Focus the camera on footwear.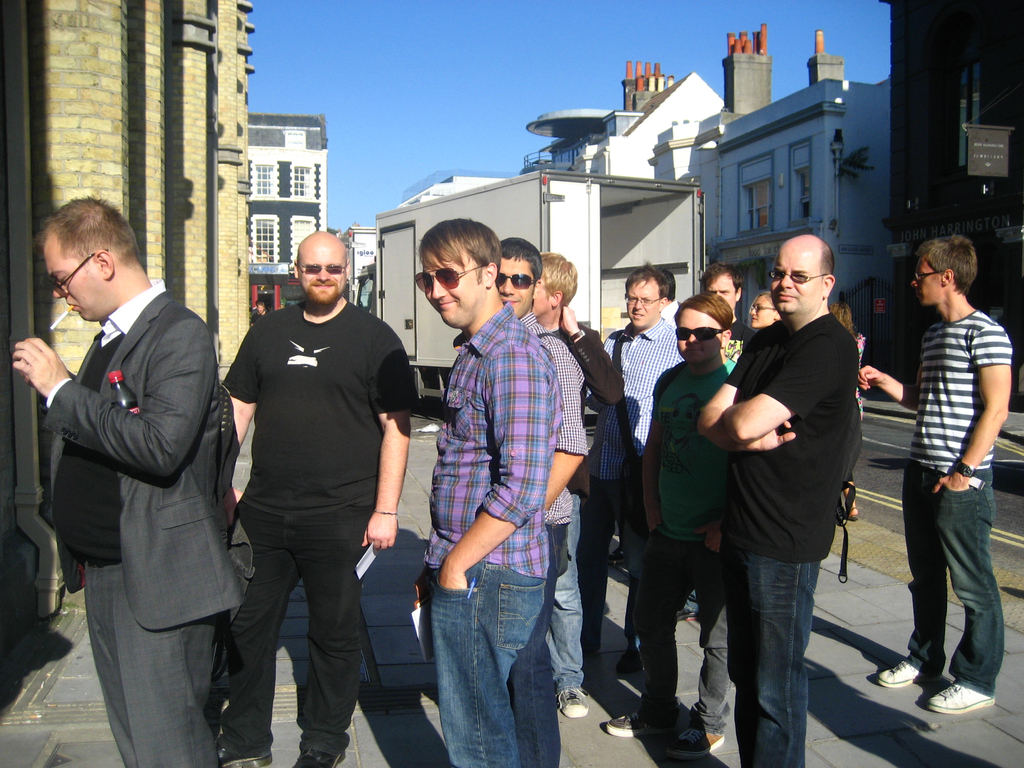
Focus region: region(605, 708, 664, 742).
